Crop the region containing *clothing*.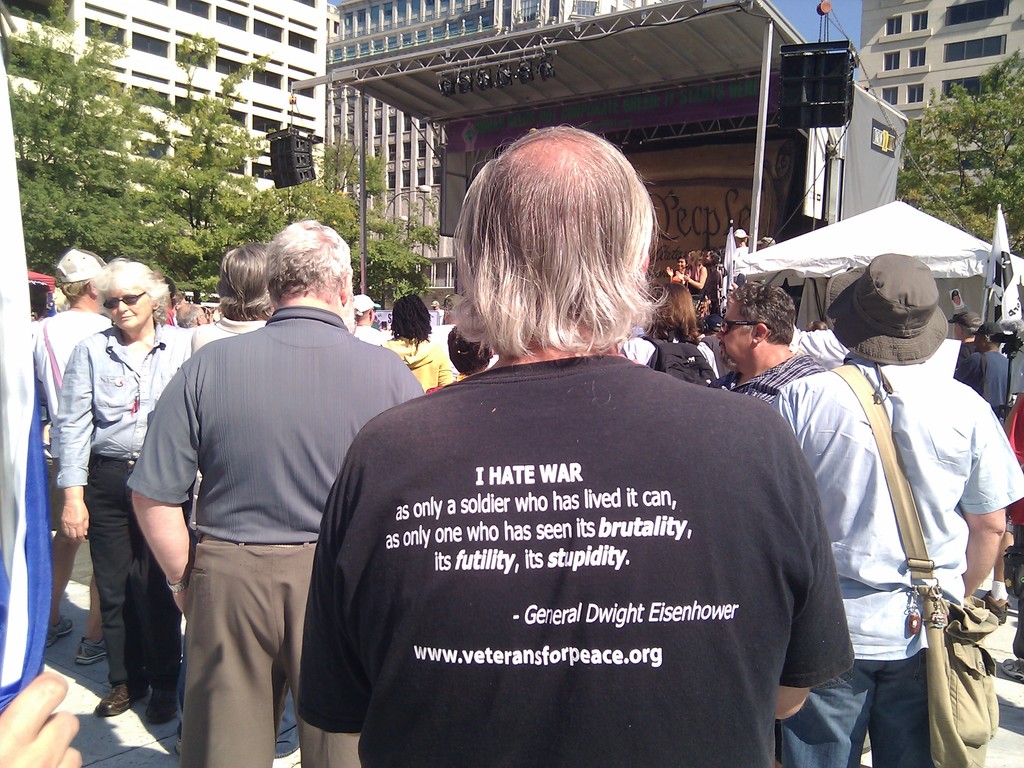
Crop region: {"x1": 308, "y1": 319, "x2": 838, "y2": 759}.
